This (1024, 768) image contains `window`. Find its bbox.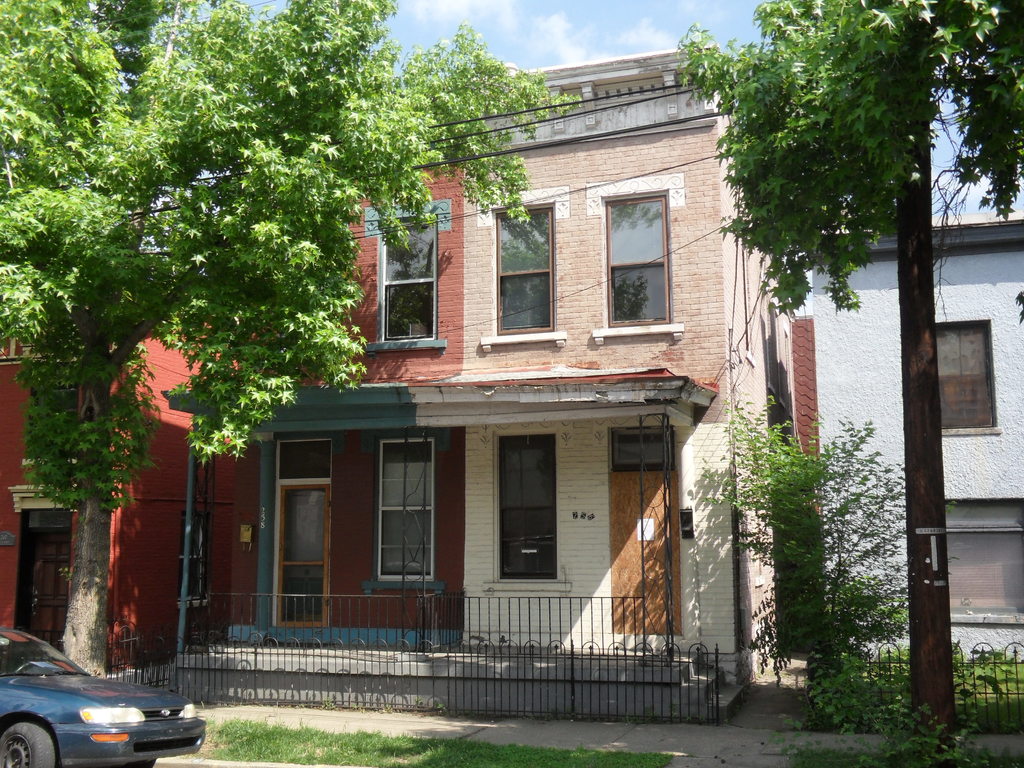
(x1=496, y1=435, x2=557, y2=580).
